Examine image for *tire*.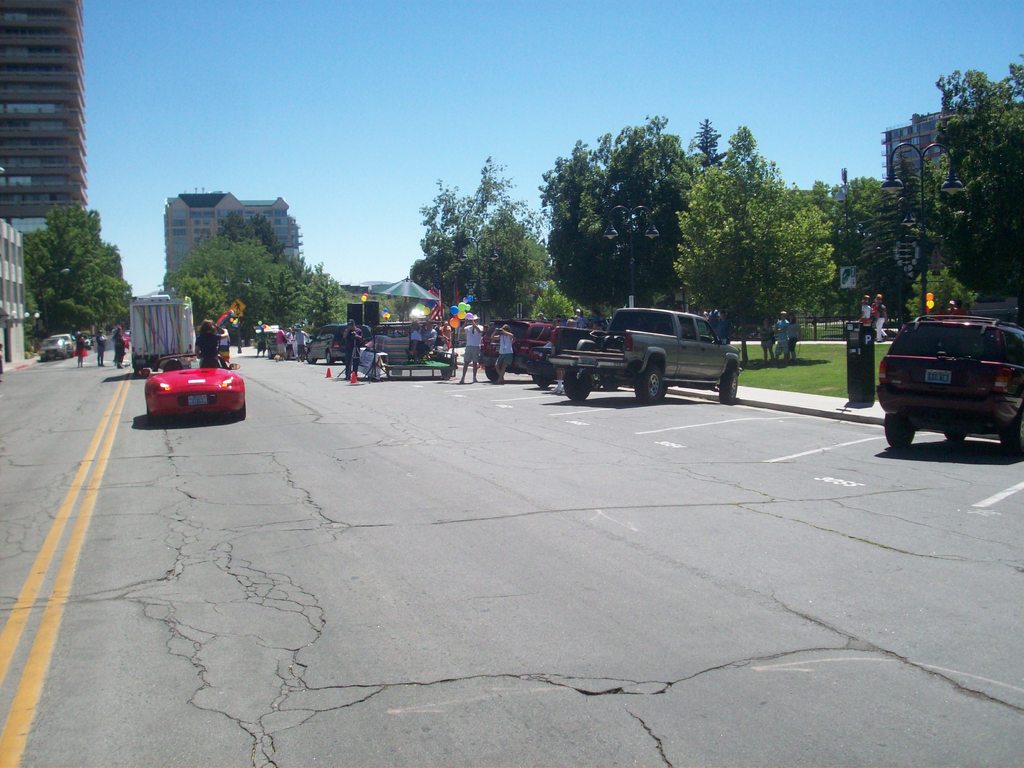
Examination result: [x1=236, y1=403, x2=246, y2=419].
